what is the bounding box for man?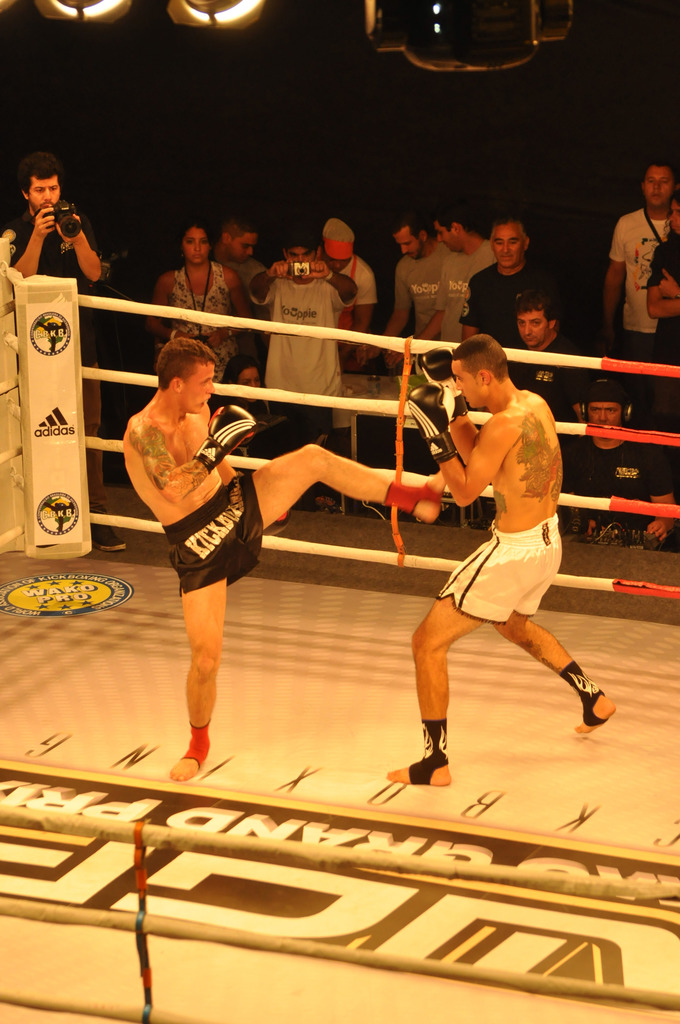
box(117, 337, 446, 788).
